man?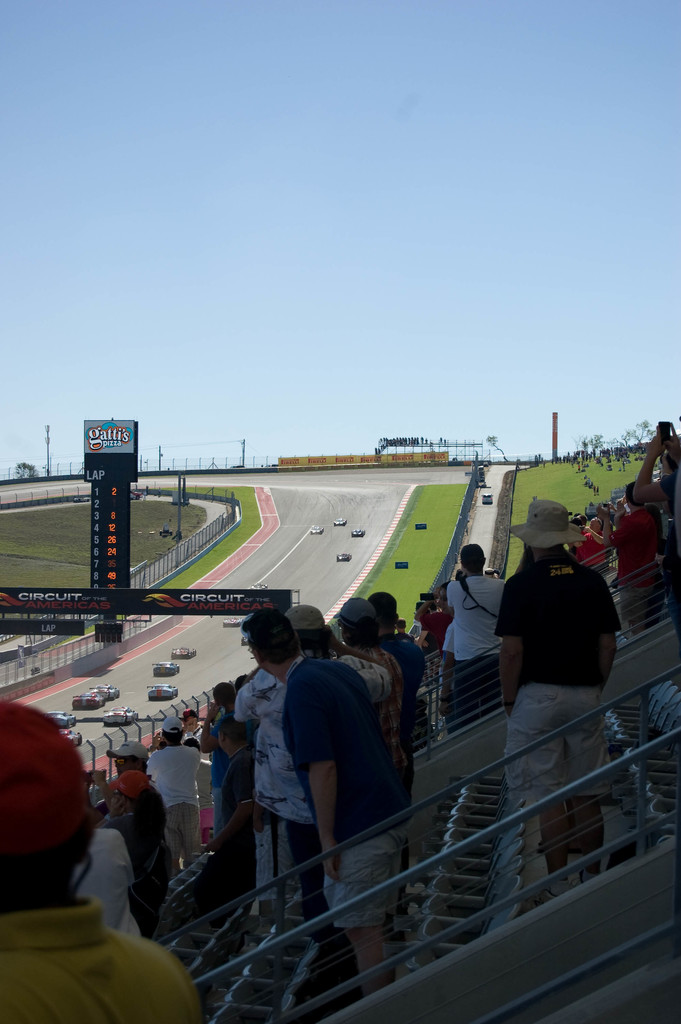
select_region(495, 502, 623, 799)
